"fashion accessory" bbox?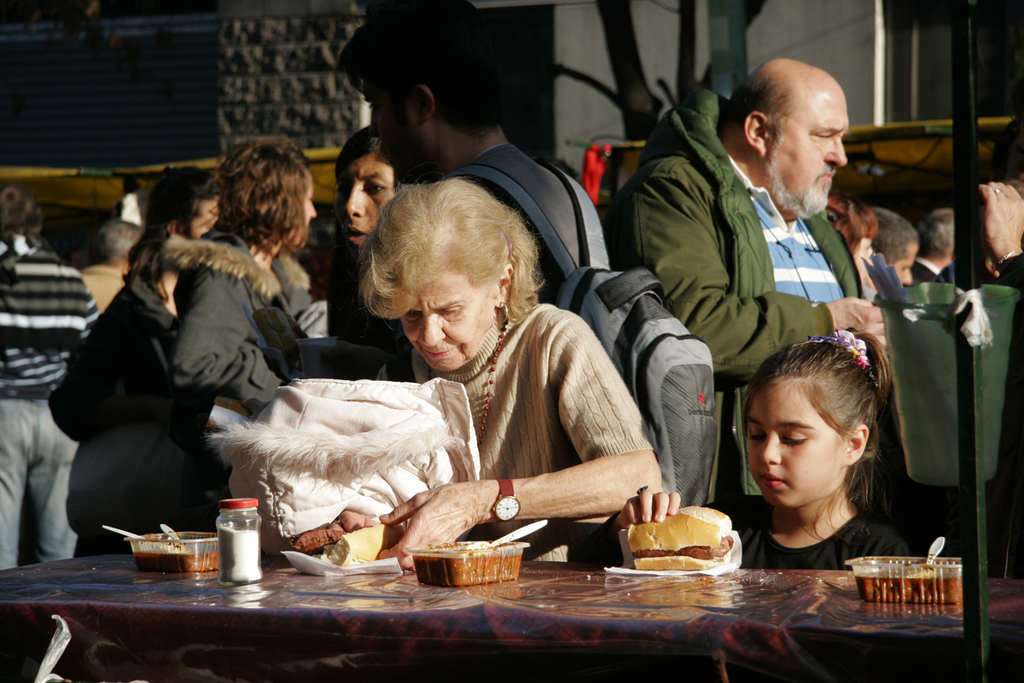
BBox(825, 325, 867, 366)
